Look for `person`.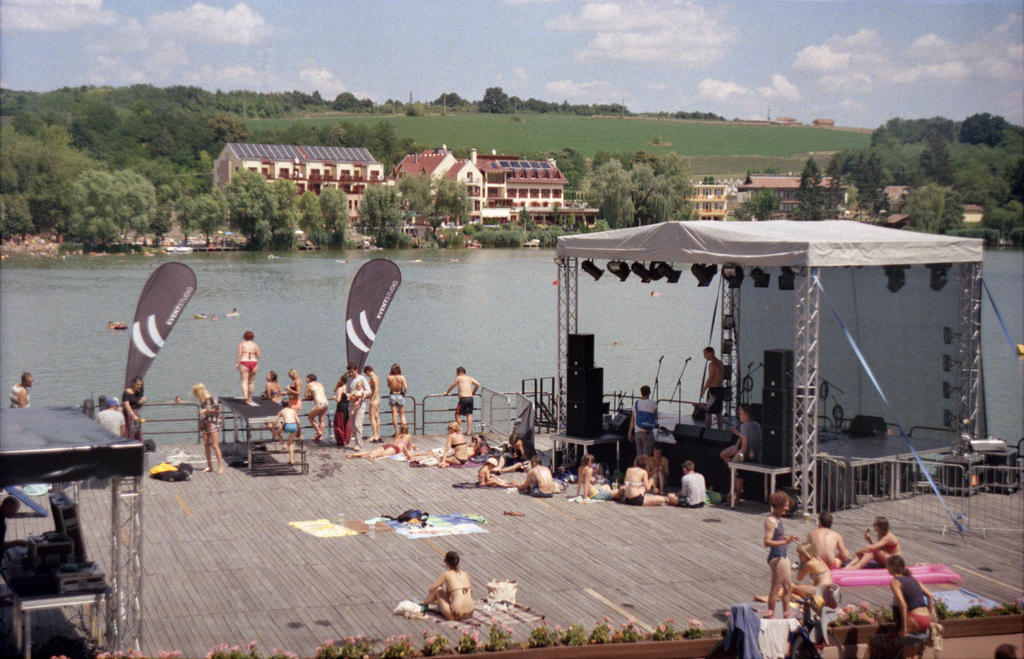
Found: detection(432, 414, 467, 468).
